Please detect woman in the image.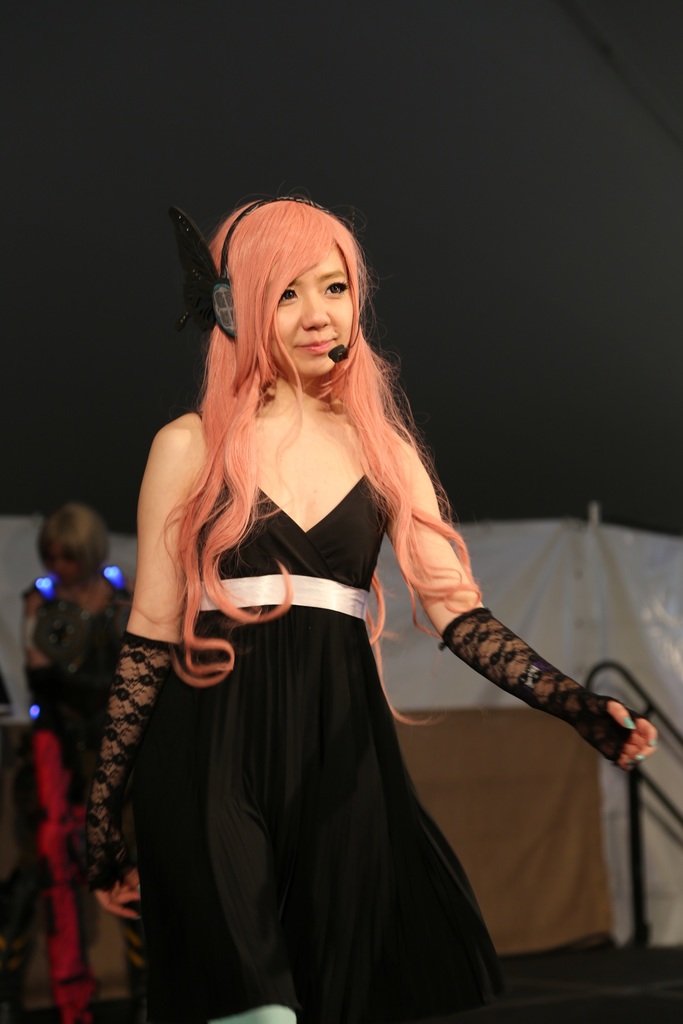
[x1=16, y1=500, x2=144, y2=1023].
